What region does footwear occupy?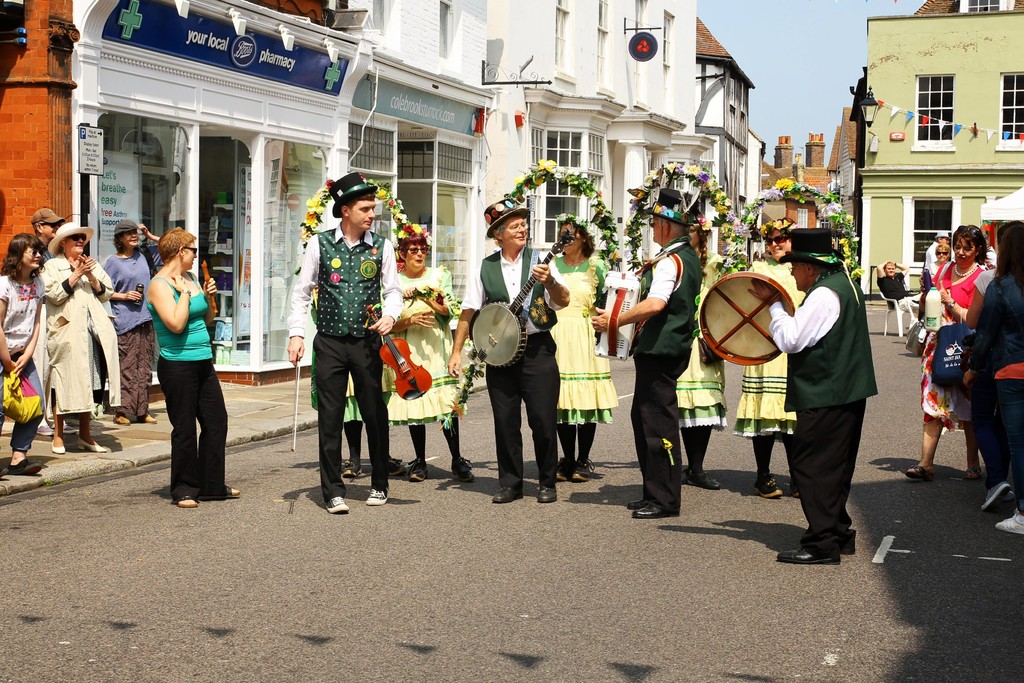
Rect(950, 470, 985, 483).
